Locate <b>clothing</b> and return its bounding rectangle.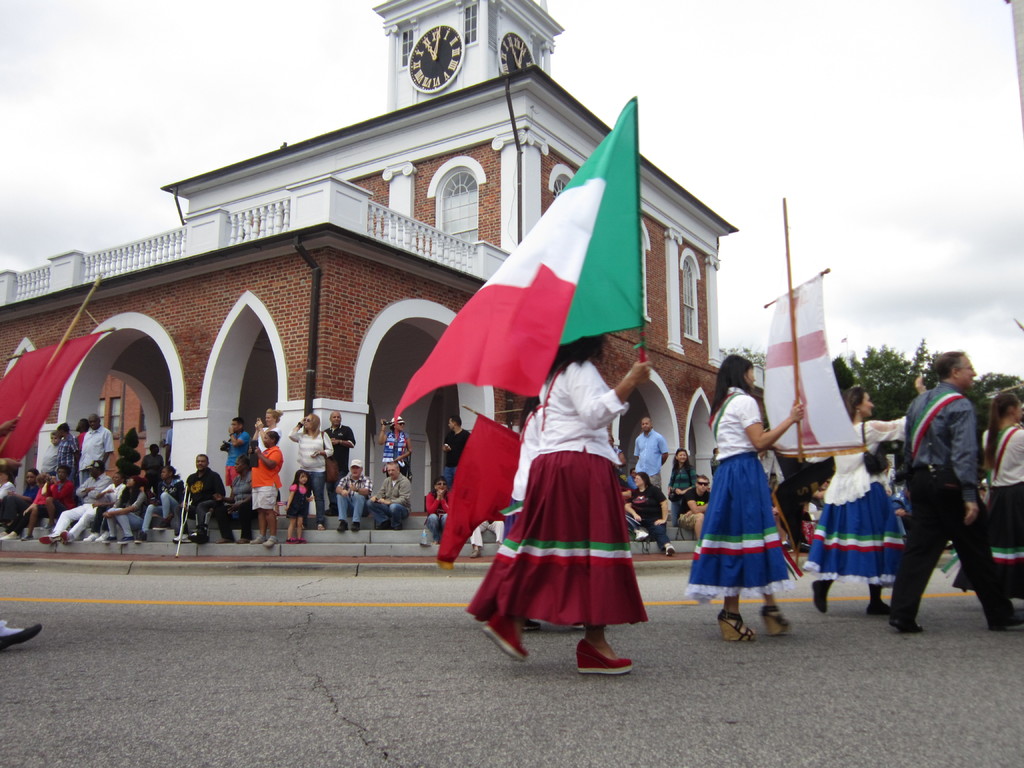
Rect(631, 427, 668, 486).
